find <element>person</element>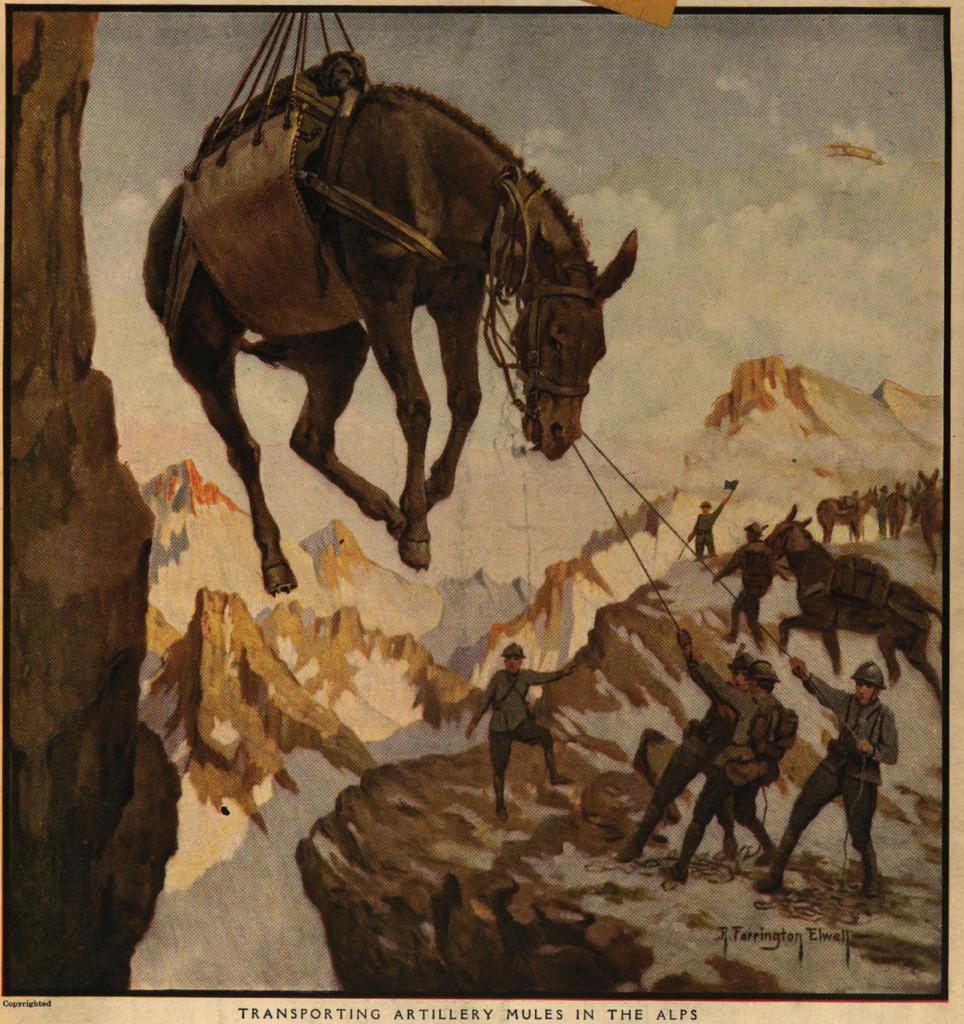
Rect(810, 630, 919, 895)
